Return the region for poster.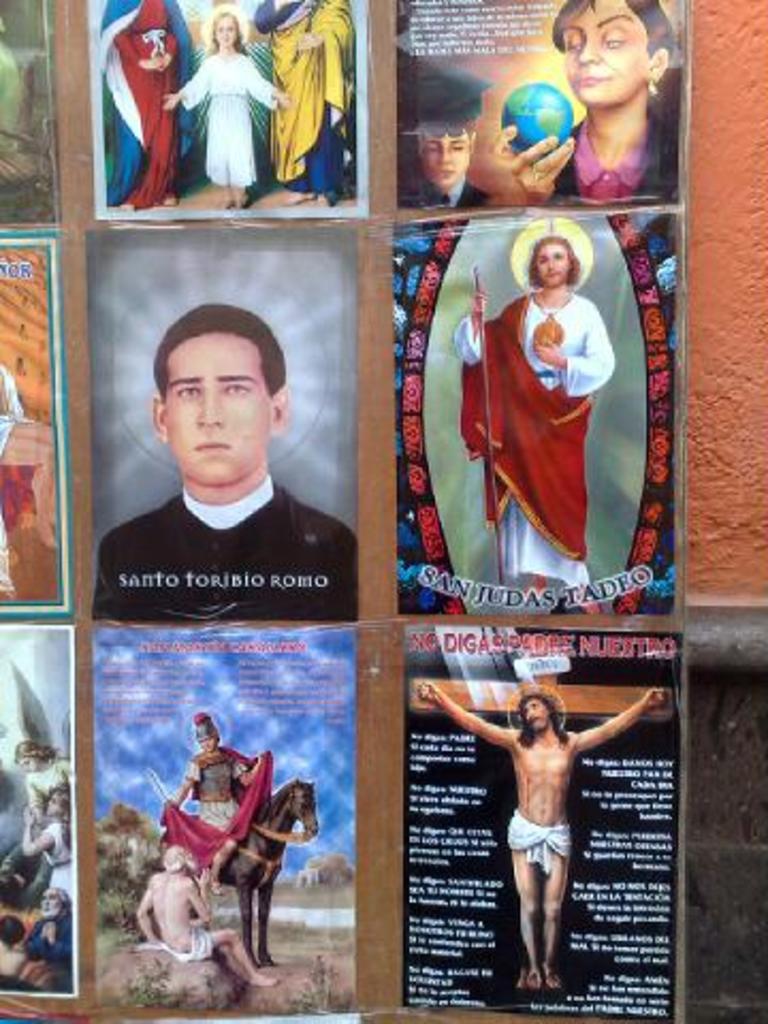
l=395, t=0, r=687, b=207.
